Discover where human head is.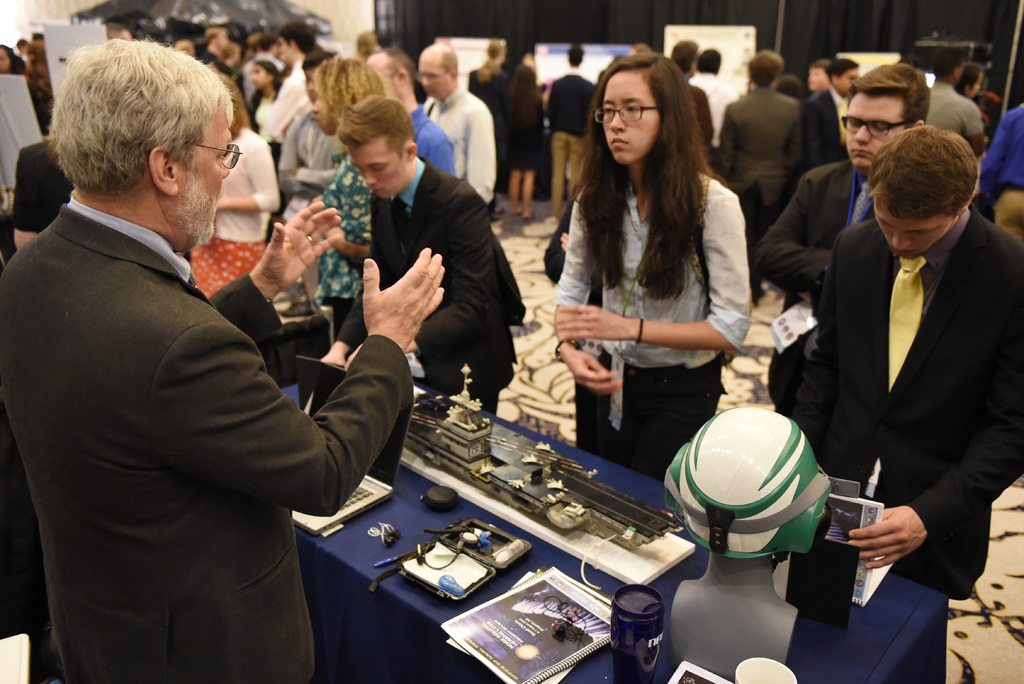
Discovered at {"x1": 510, "y1": 62, "x2": 541, "y2": 88}.
